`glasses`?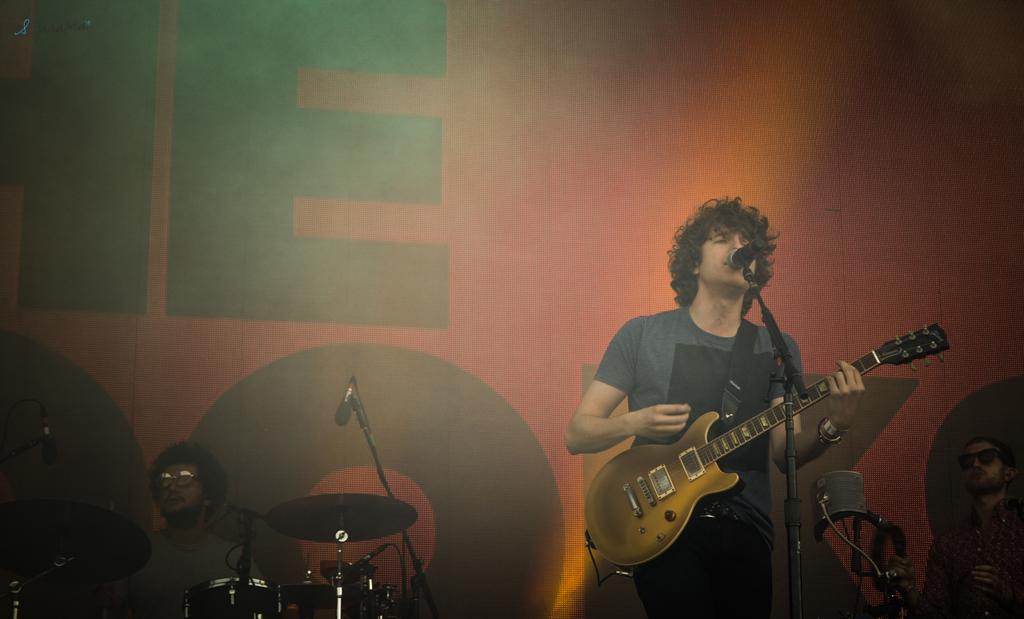
{"left": 148, "top": 467, "right": 211, "bottom": 496}
